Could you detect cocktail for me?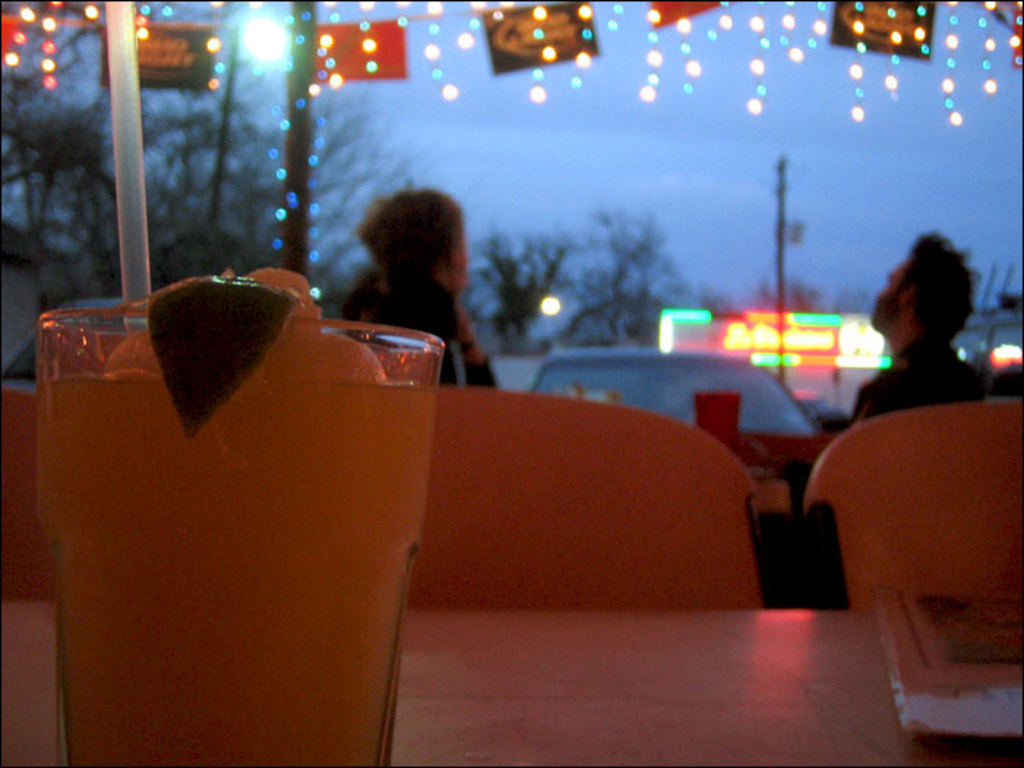
Detection result: Rect(20, 0, 455, 767).
